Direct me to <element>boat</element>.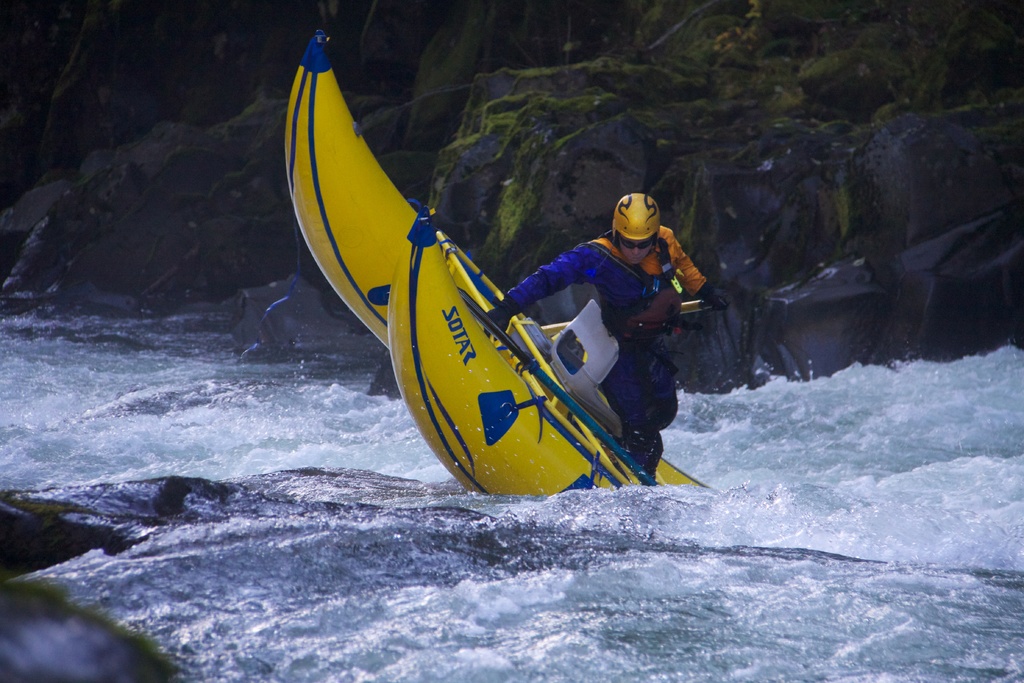
Direction: bbox(280, 28, 719, 498).
